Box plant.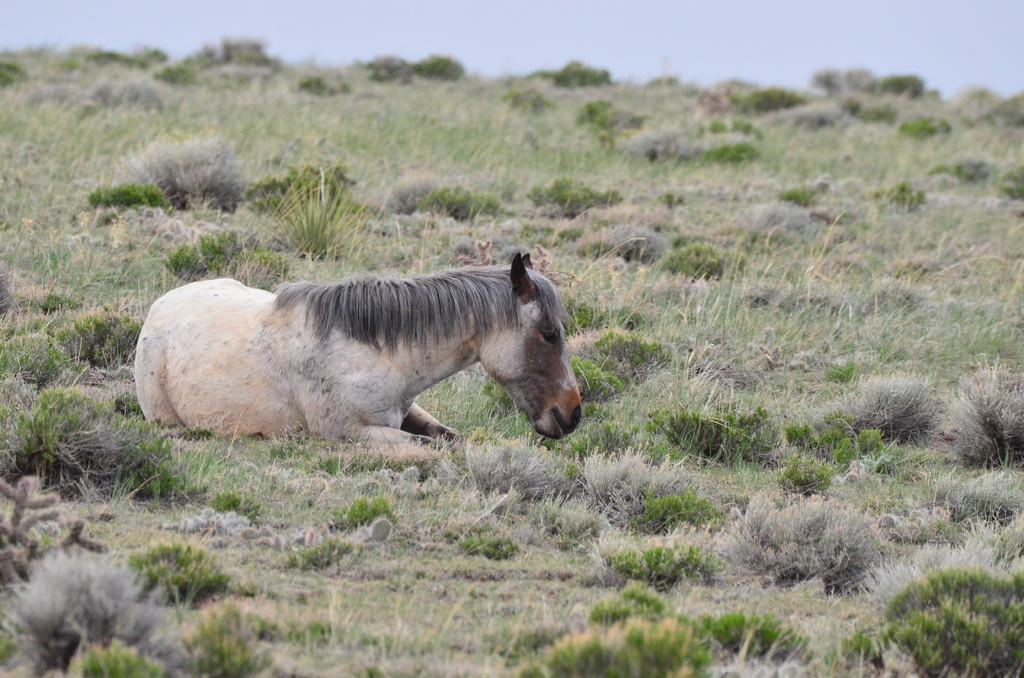
{"left": 6, "top": 552, "right": 181, "bottom": 654}.
